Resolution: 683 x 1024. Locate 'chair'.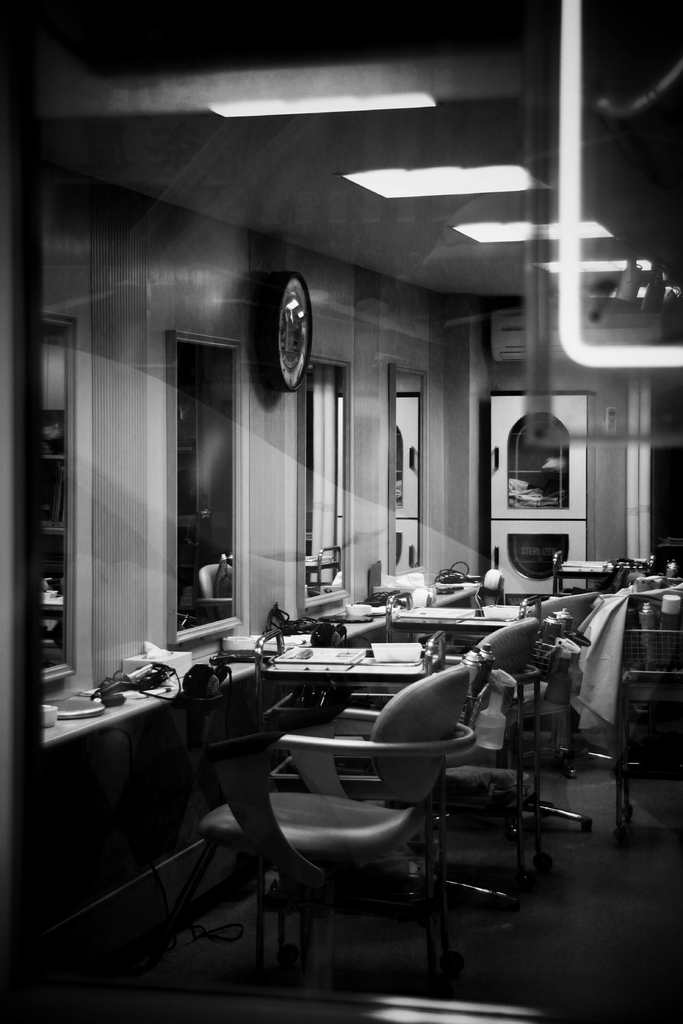
bbox=[202, 645, 475, 983].
